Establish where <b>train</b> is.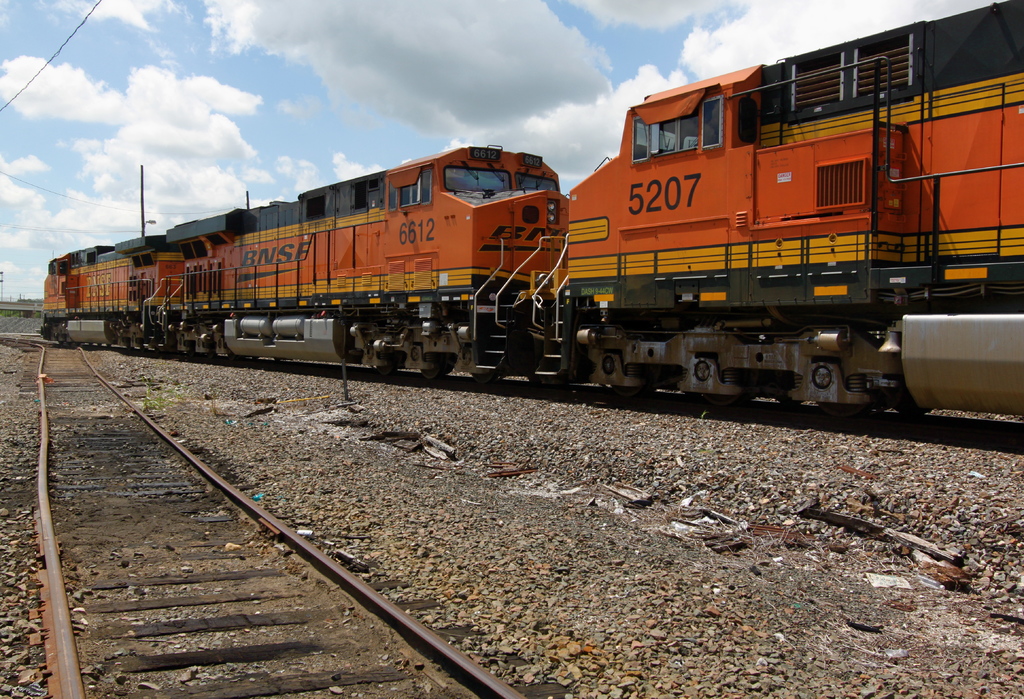
Established at 30:0:1023:444.
